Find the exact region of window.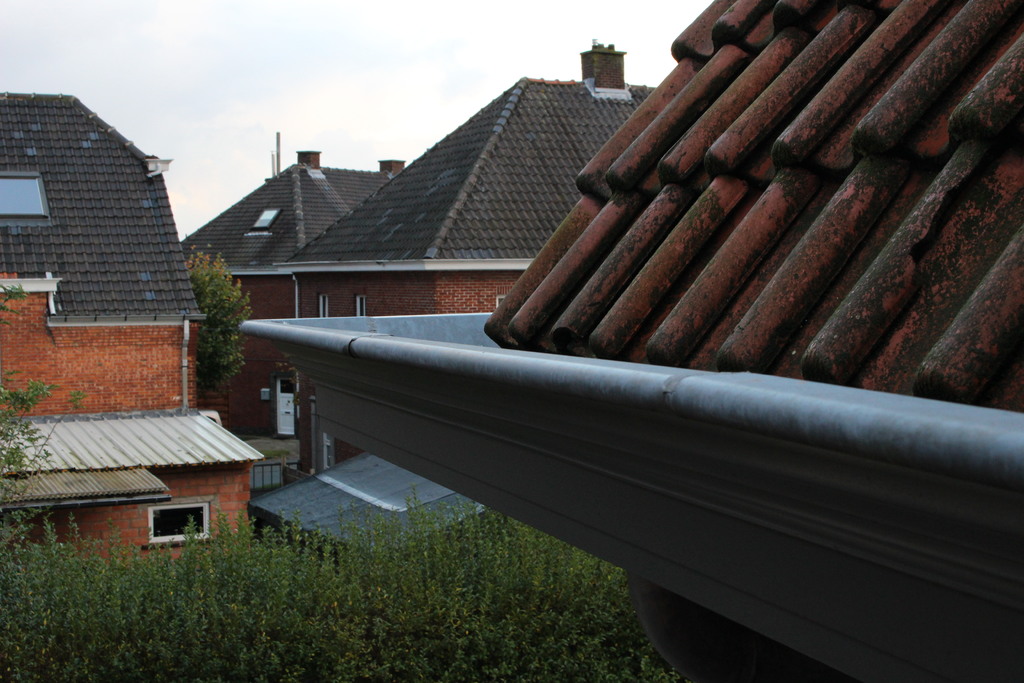
Exact region: 318/295/328/318.
